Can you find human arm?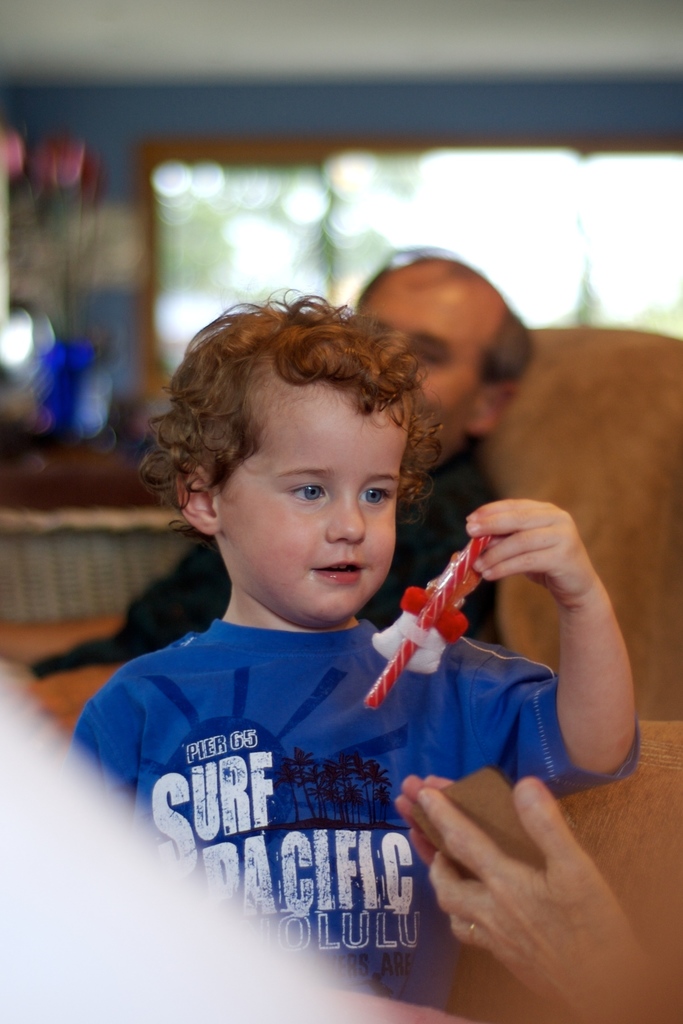
Yes, bounding box: rect(419, 774, 663, 1023).
